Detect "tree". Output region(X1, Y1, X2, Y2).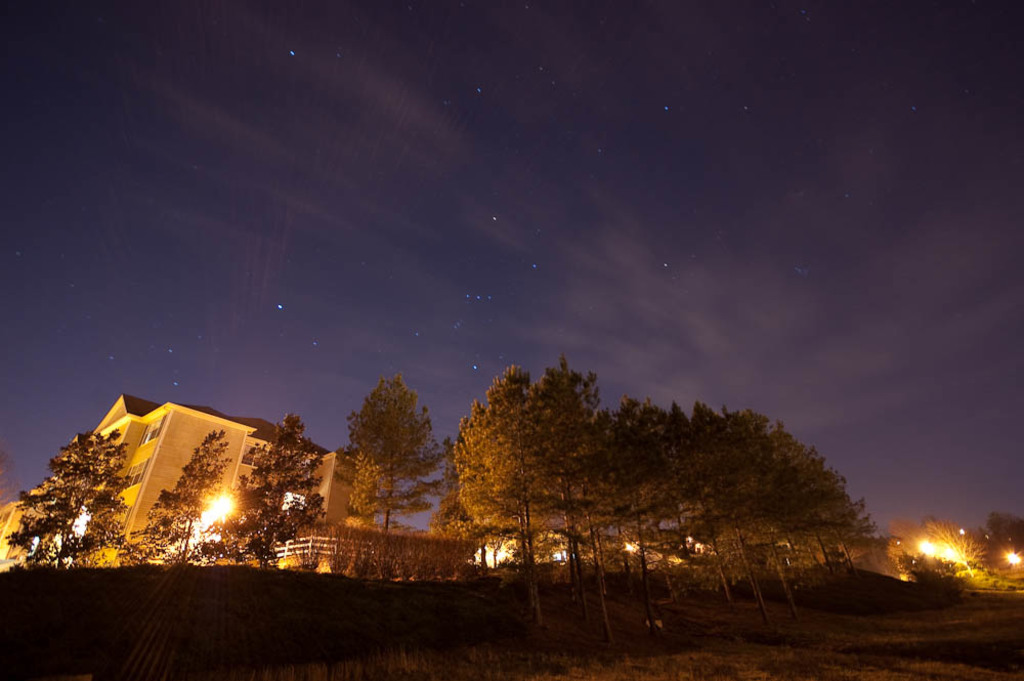
region(577, 388, 700, 630).
